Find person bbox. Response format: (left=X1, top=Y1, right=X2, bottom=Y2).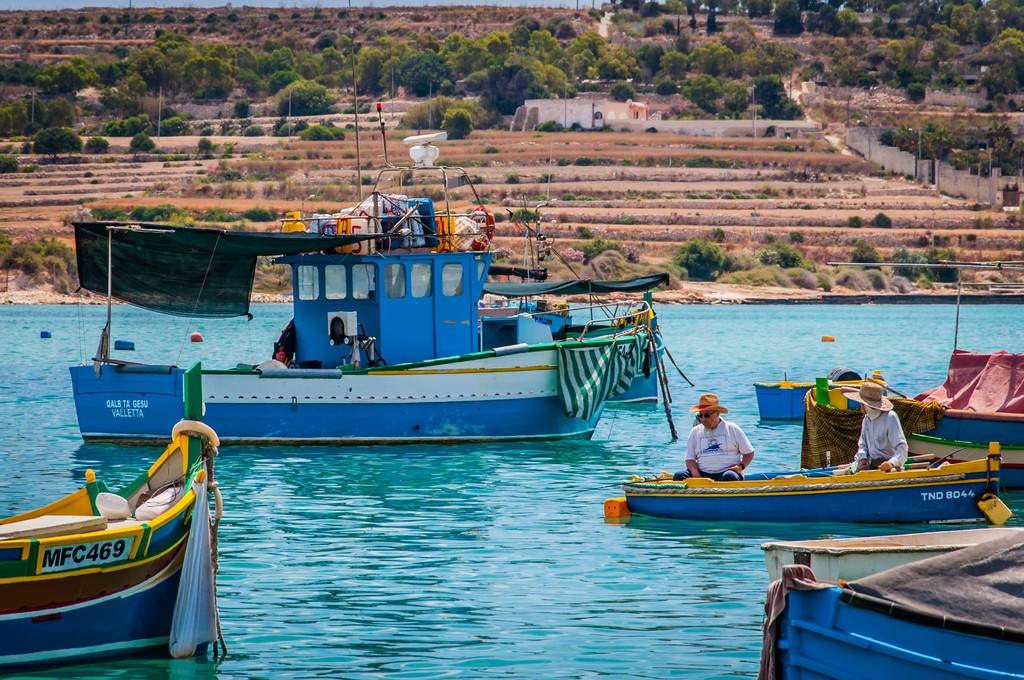
(left=840, top=389, right=909, bottom=471).
